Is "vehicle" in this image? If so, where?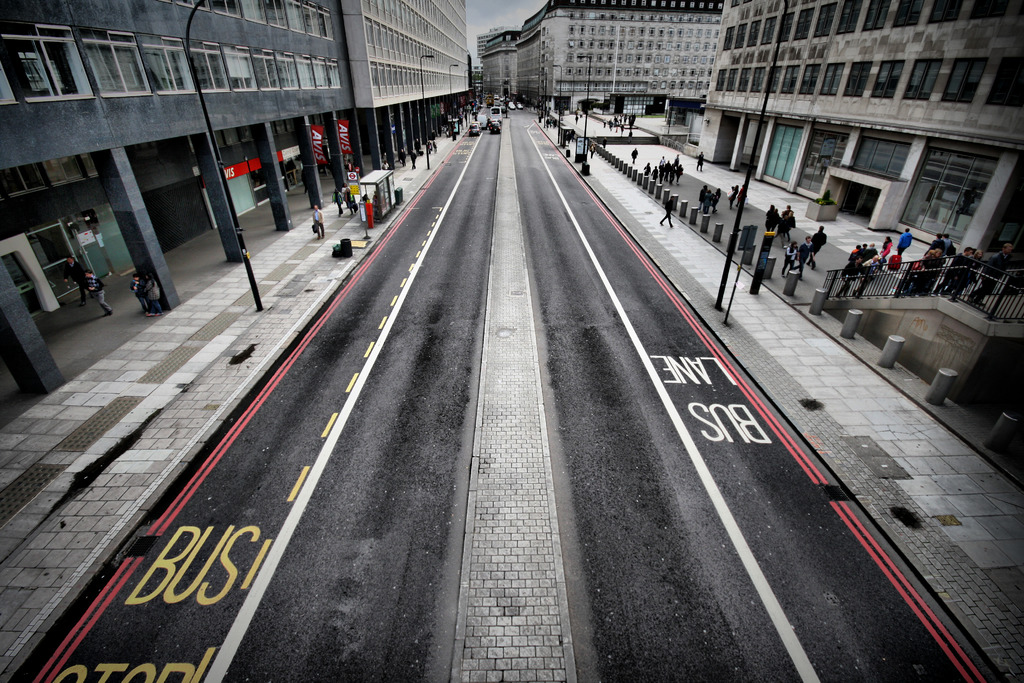
Yes, at region(517, 103, 524, 109).
